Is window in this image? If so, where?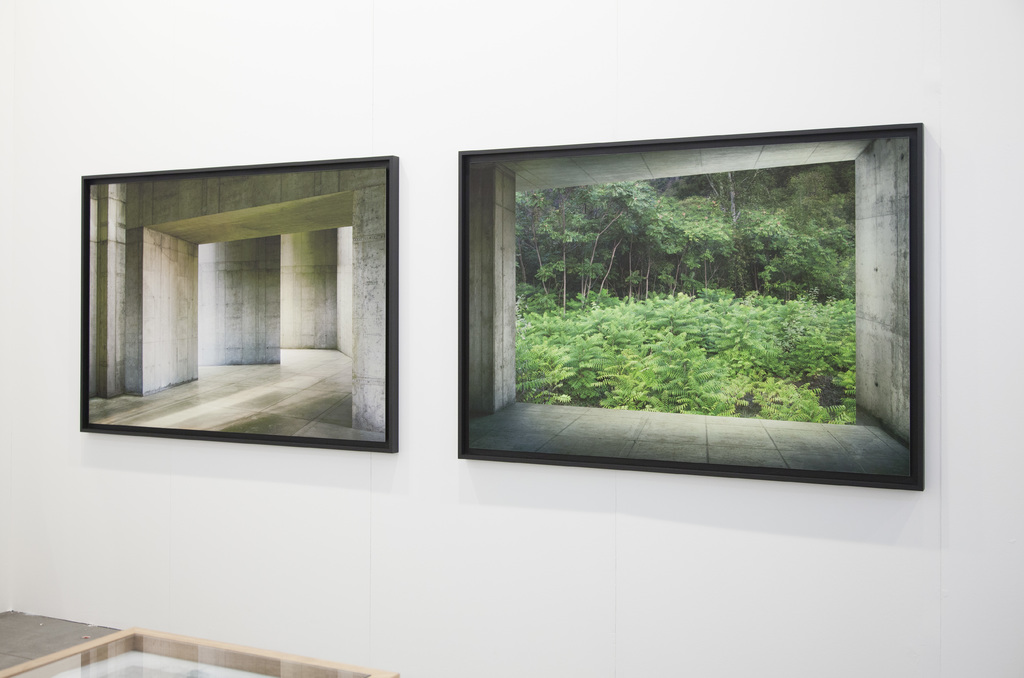
Yes, at region(79, 157, 398, 457).
